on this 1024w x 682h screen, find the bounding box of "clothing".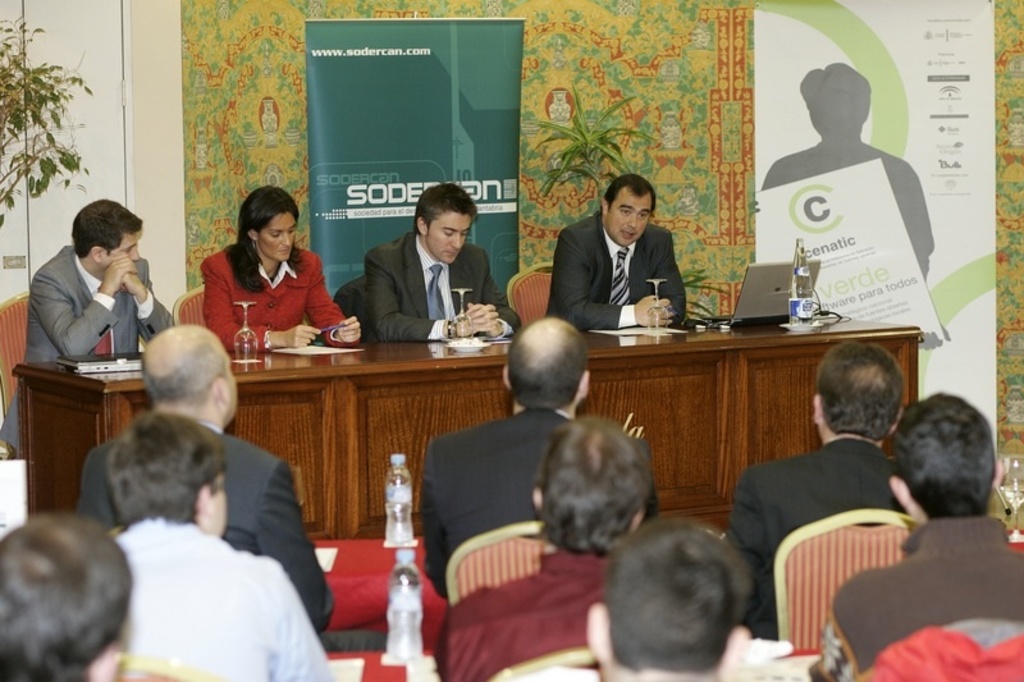
Bounding box: [0,246,173,456].
